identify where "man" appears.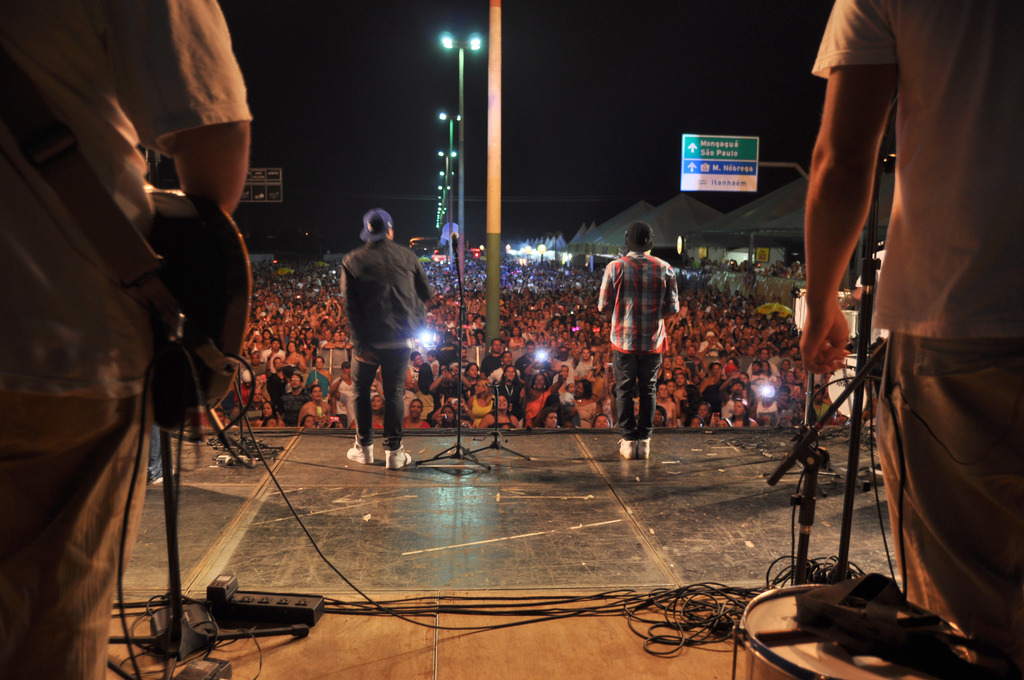
Appears at (left=748, top=346, right=778, bottom=376).
